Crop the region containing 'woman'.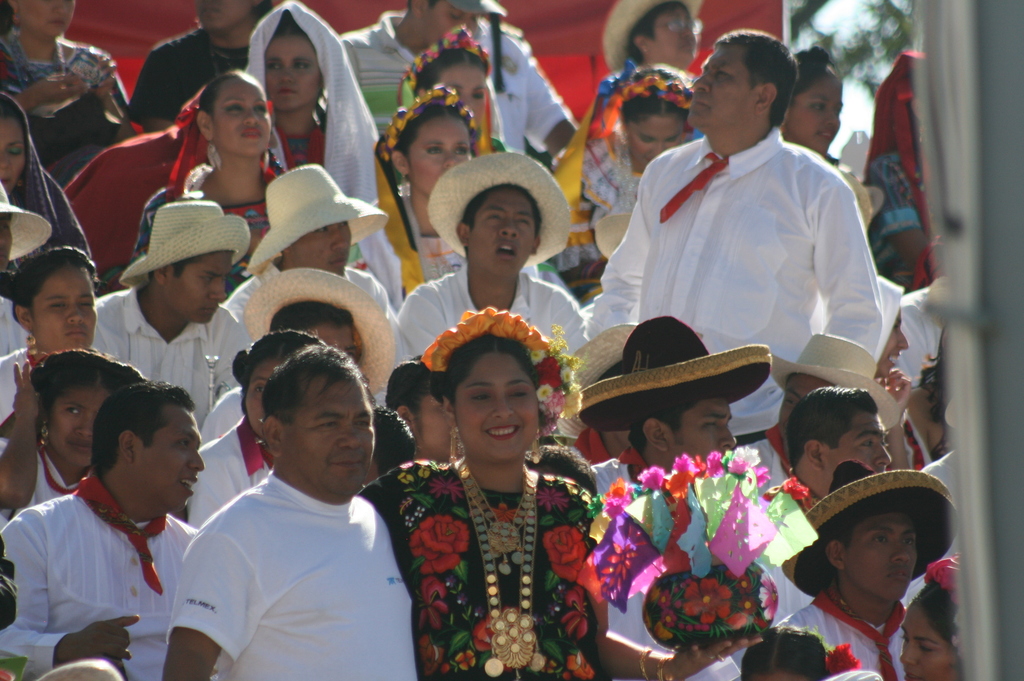
Crop region: x1=240, y1=0, x2=397, y2=264.
